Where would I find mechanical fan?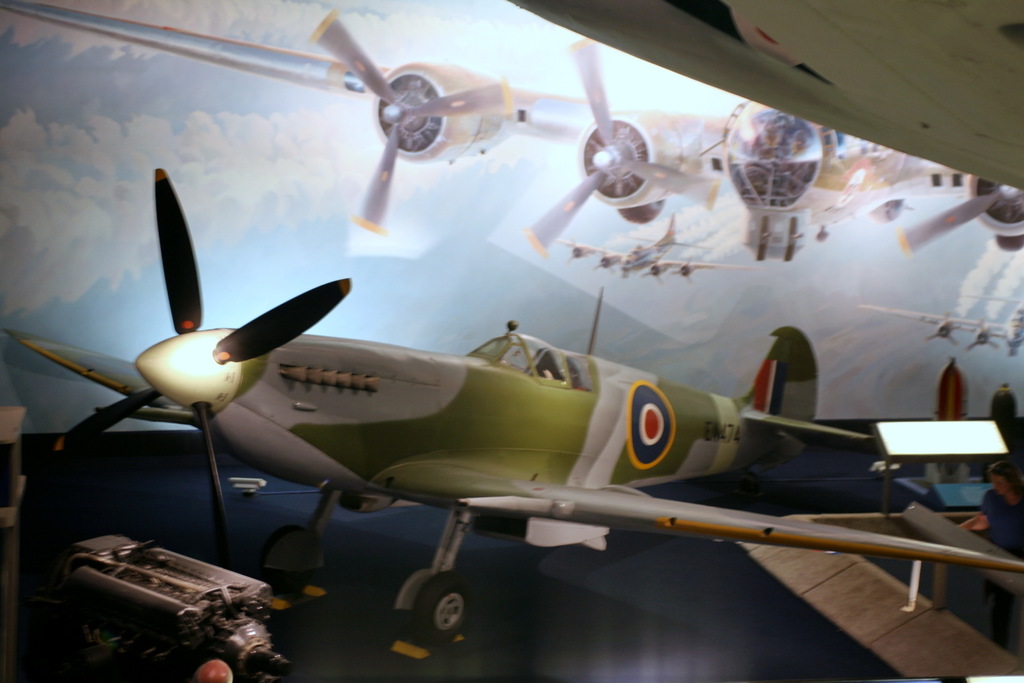
At {"left": 892, "top": 177, "right": 1023, "bottom": 257}.
